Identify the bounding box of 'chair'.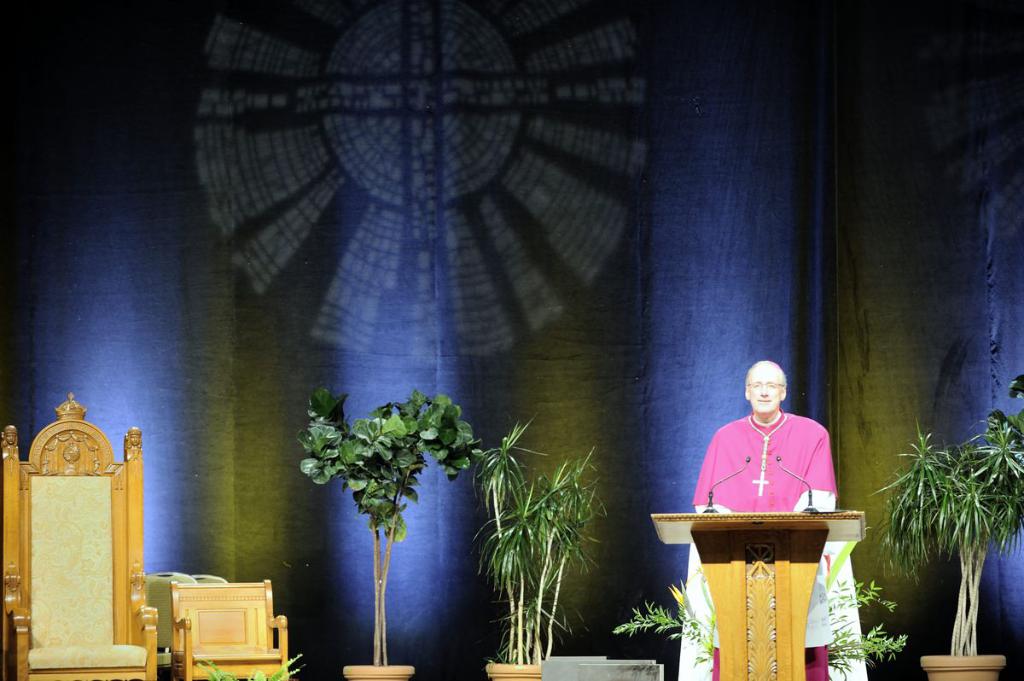
box(0, 389, 160, 680).
